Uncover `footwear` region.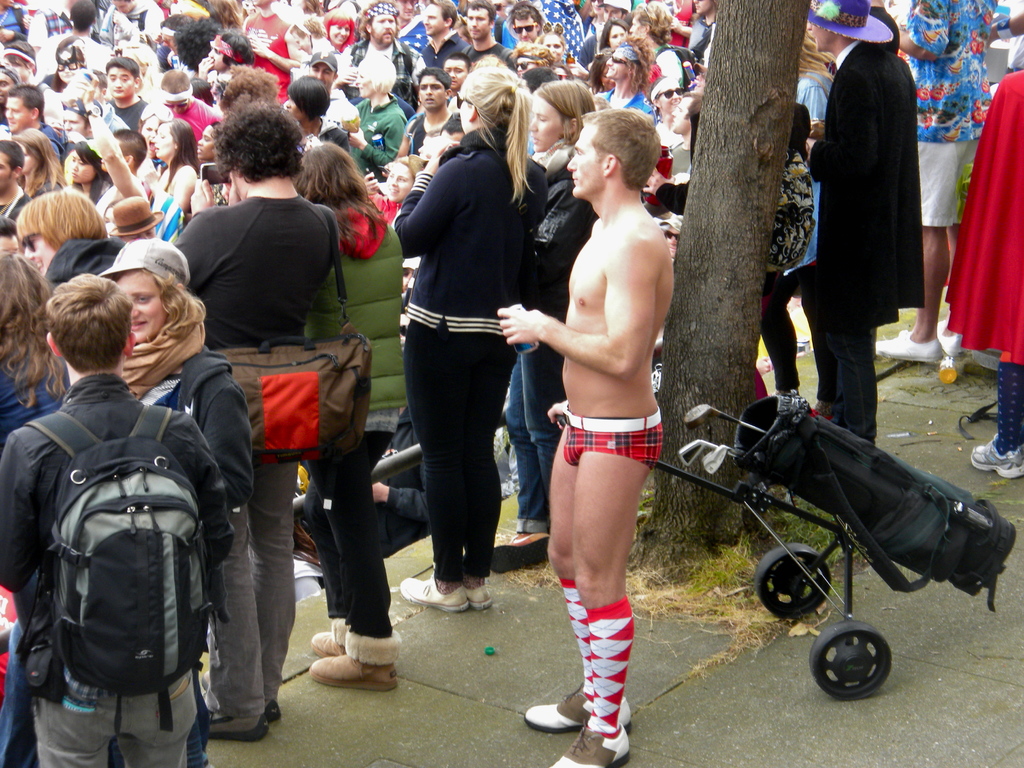
Uncovered: Rect(298, 630, 393, 709).
